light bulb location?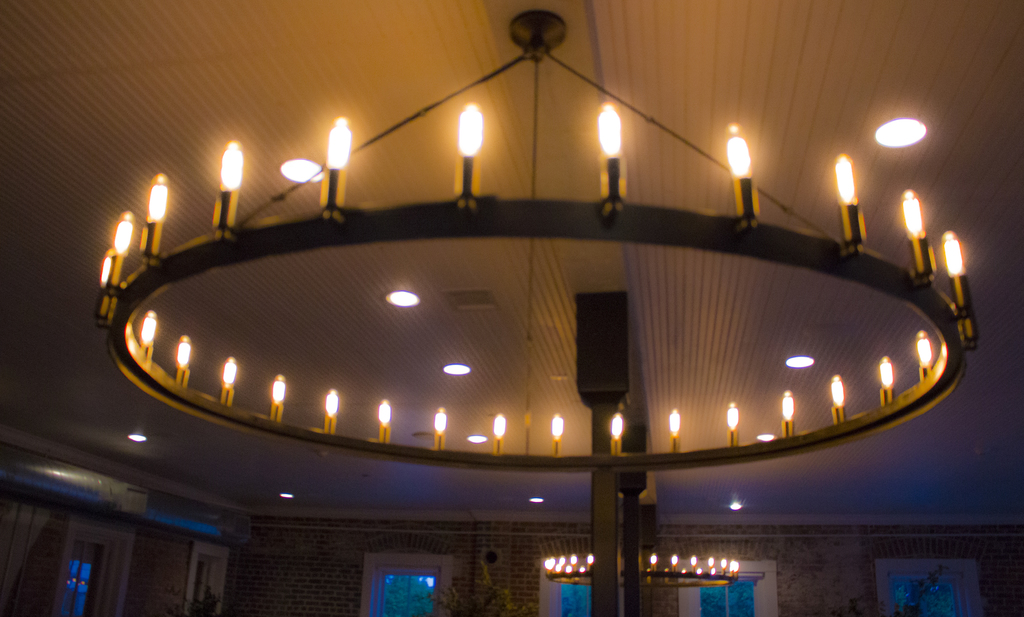
(left=941, top=232, right=964, bottom=276)
